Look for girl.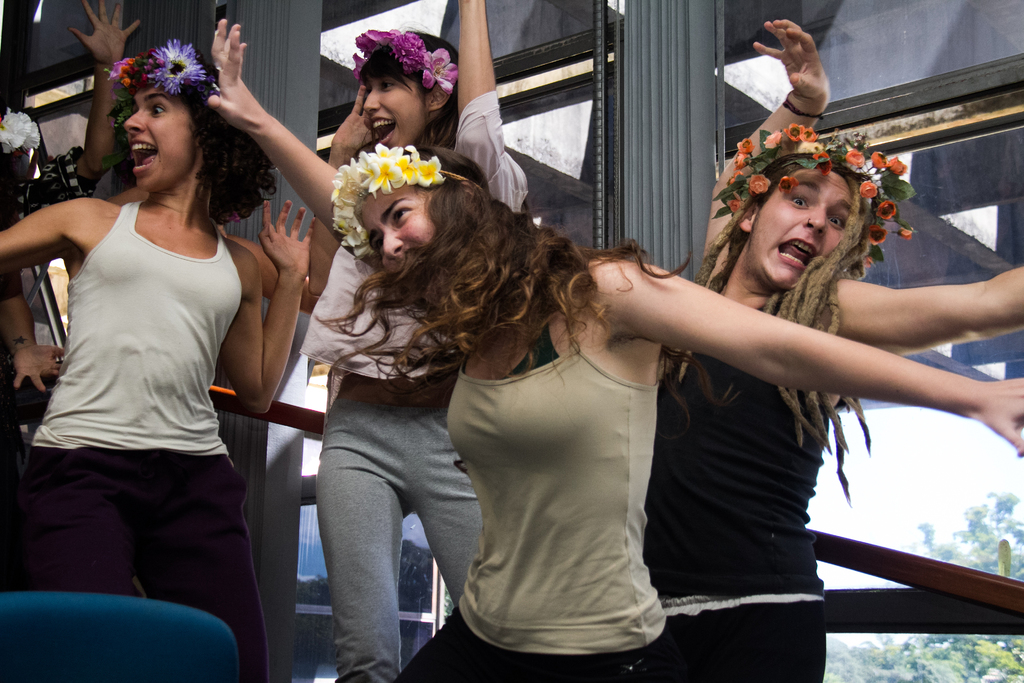
Found: box(0, 34, 316, 679).
